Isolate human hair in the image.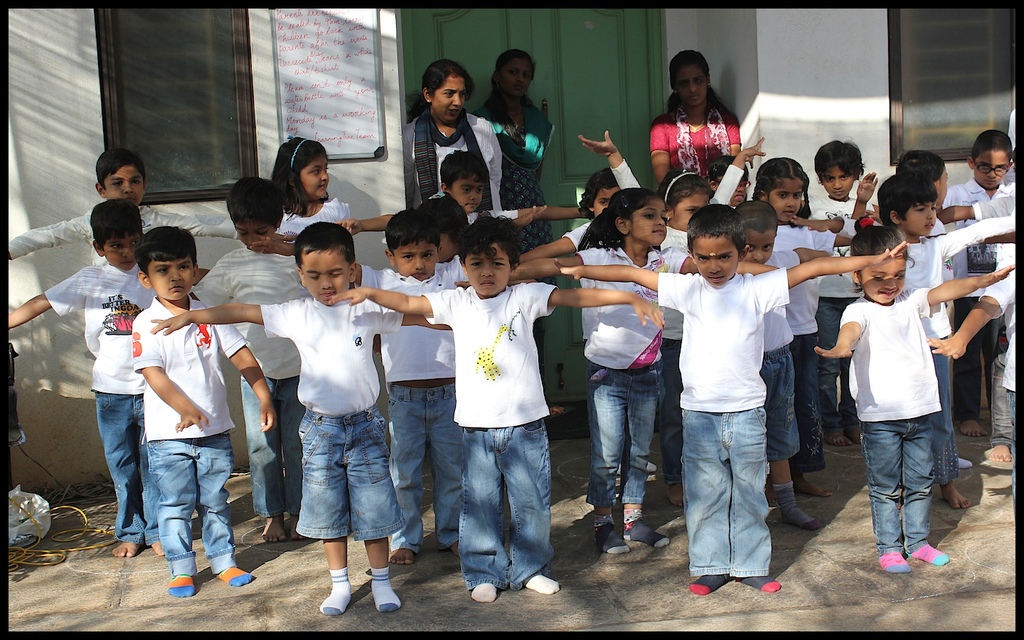
Isolated region: x1=292 y1=220 x2=358 y2=270.
